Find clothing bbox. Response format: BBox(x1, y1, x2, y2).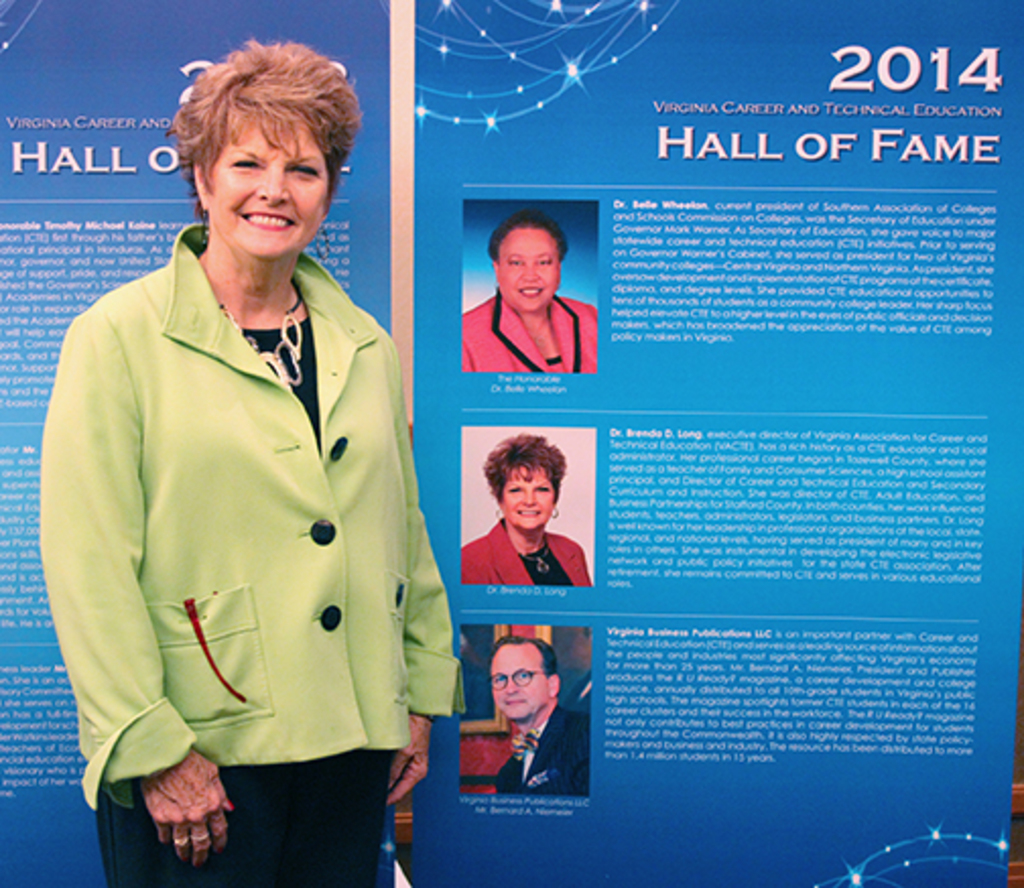
BBox(465, 518, 603, 579).
